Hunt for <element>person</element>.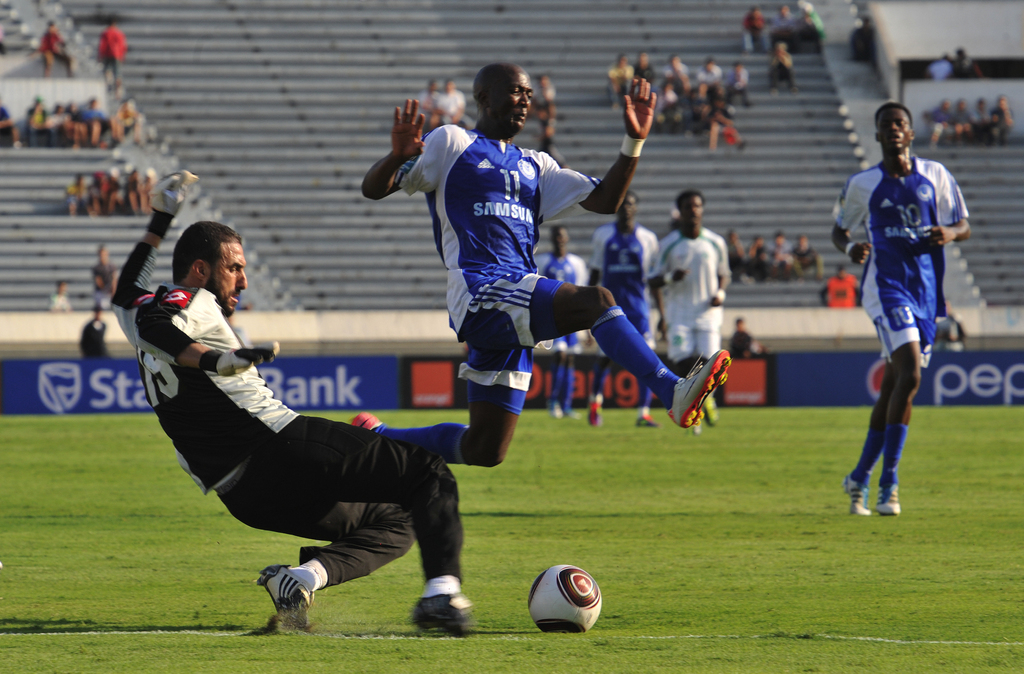
Hunted down at l=583, t=190, r=664, b=433.
